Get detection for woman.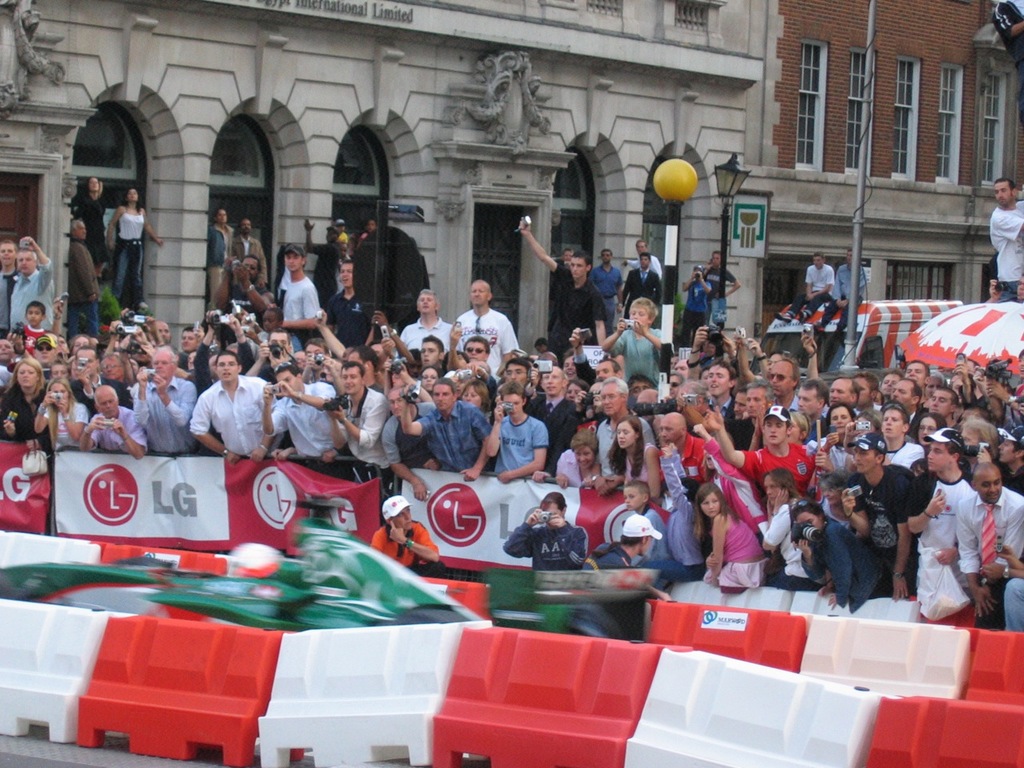
Detection: (x1=107, y1=185, x2=162, y2=305).
